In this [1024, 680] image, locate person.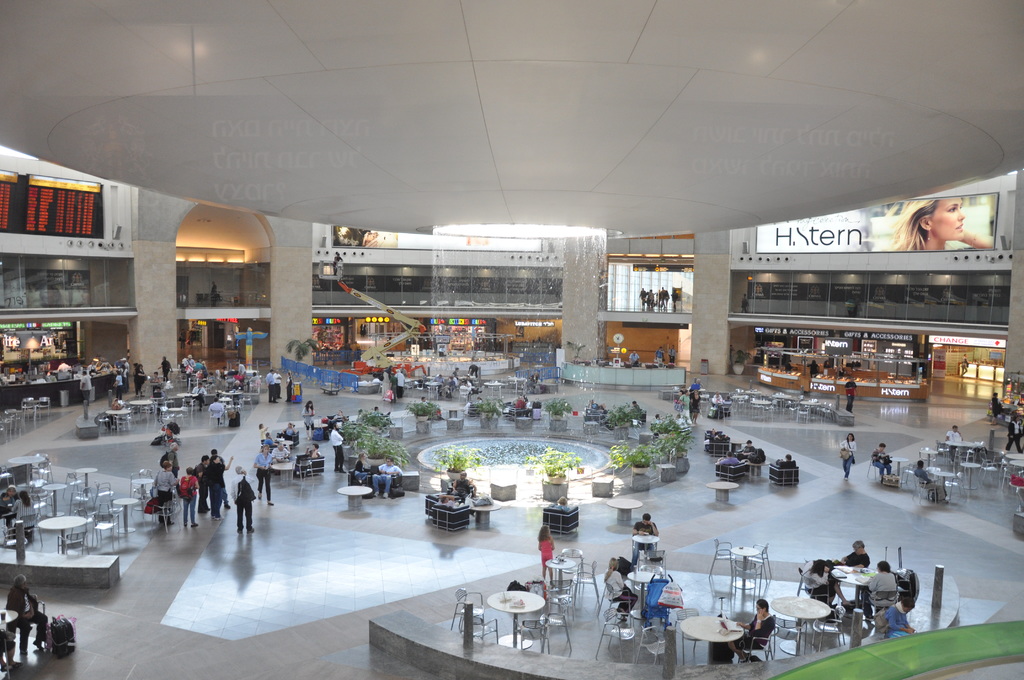
Bounding box: locate(452, 473, 476, 501).
